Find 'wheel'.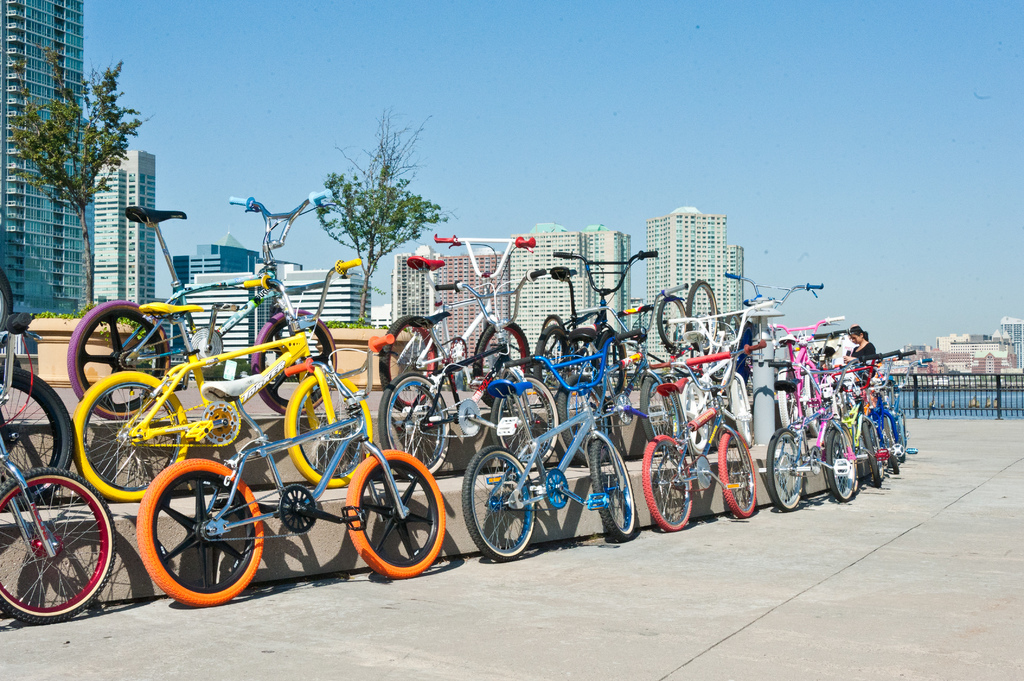
rect(533, 322, 568, 393).
